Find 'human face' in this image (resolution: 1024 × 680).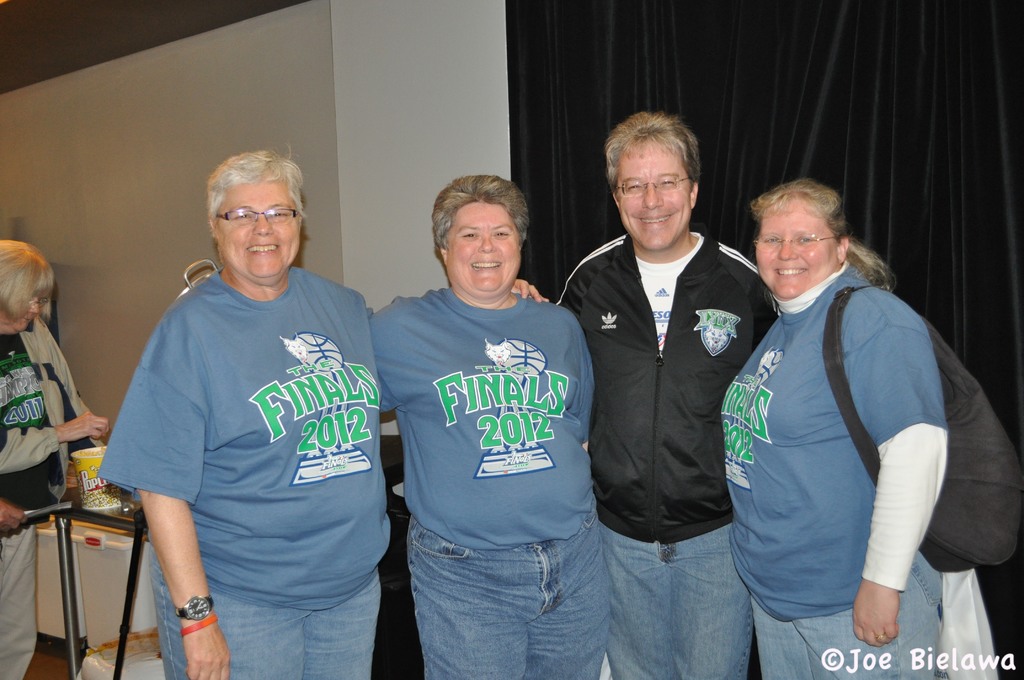
box=[615, 140, 691, 250].
